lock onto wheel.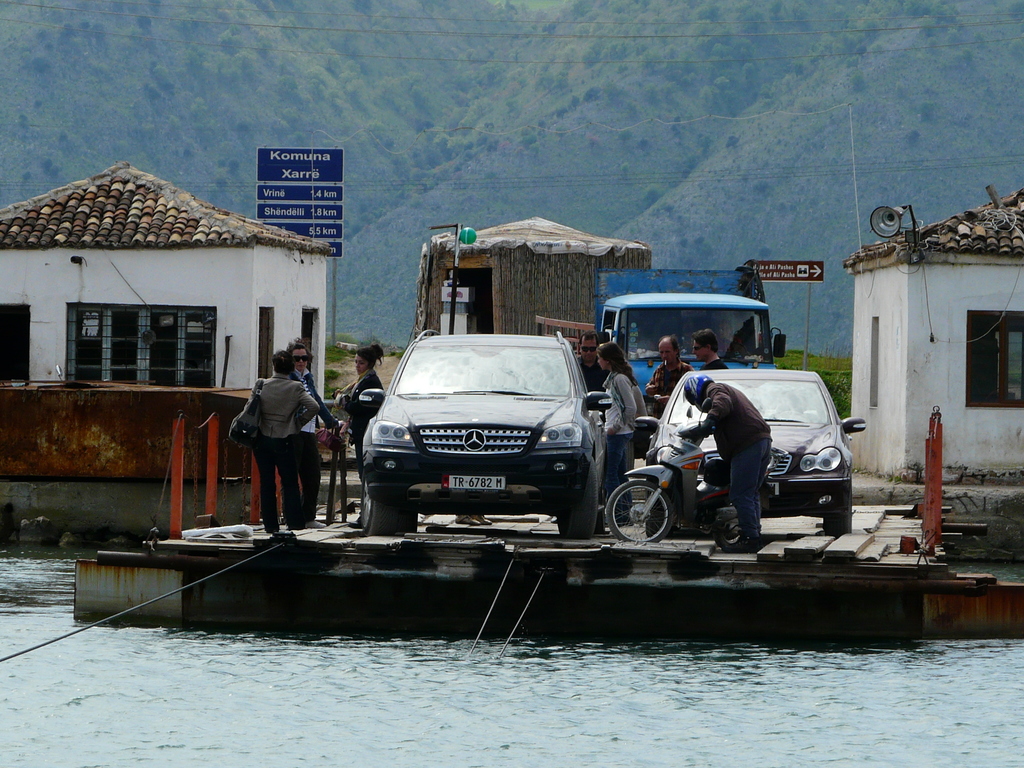
Locked: 713/528/745/548.
